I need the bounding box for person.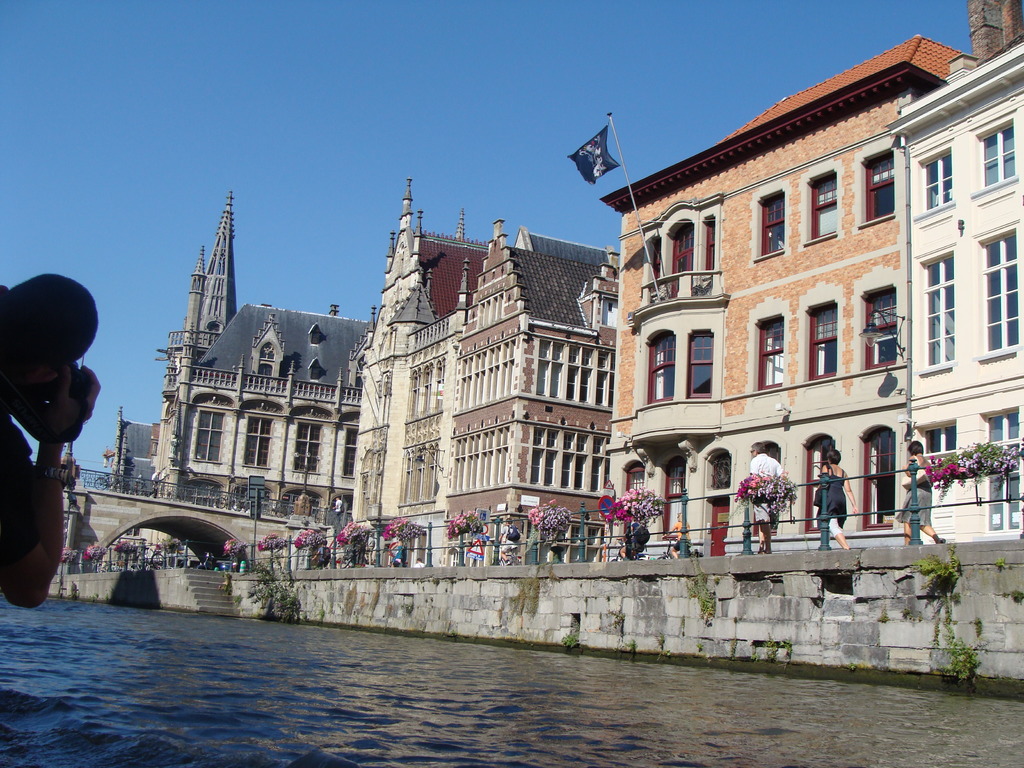
Here it is: <bbox>496, 518, 522, 566</bbox>.
